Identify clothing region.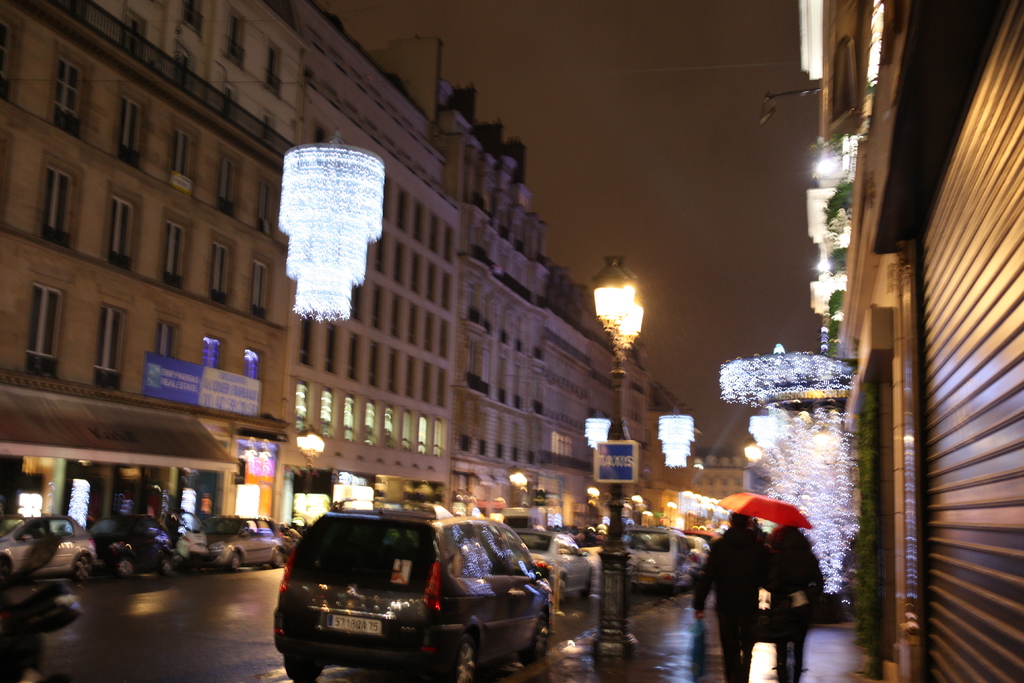
Region: rect(173, 534, 196, 564).
